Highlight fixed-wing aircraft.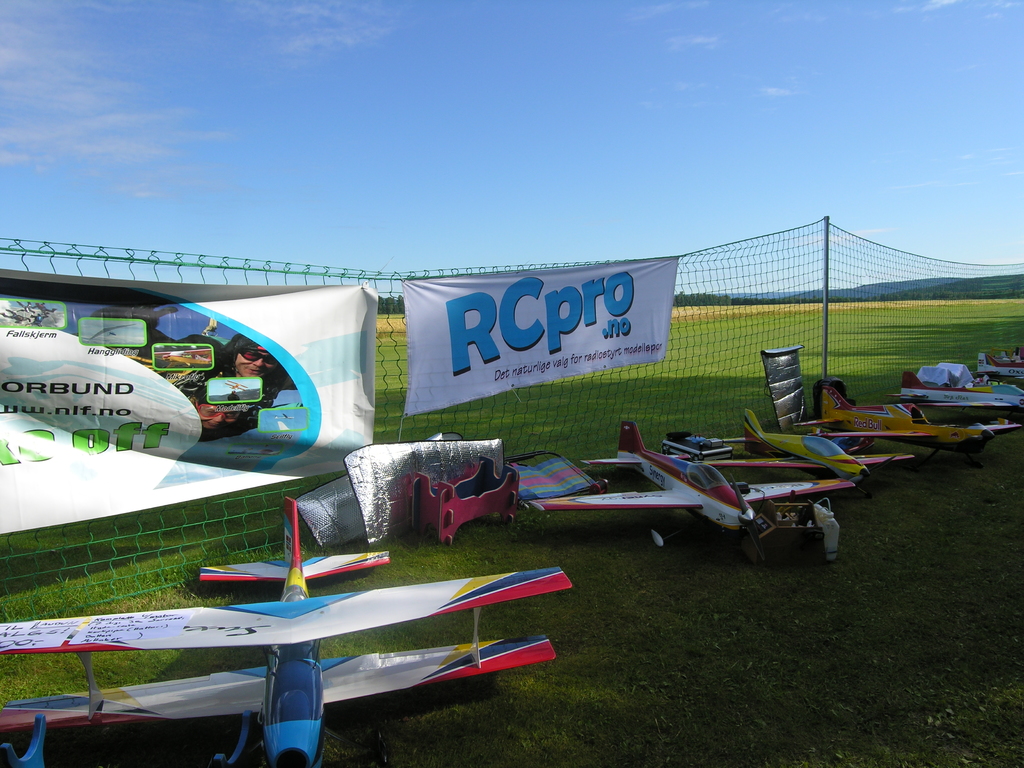
Highlighted region: [x1=0, y1=486, x2=571, y2=767].
